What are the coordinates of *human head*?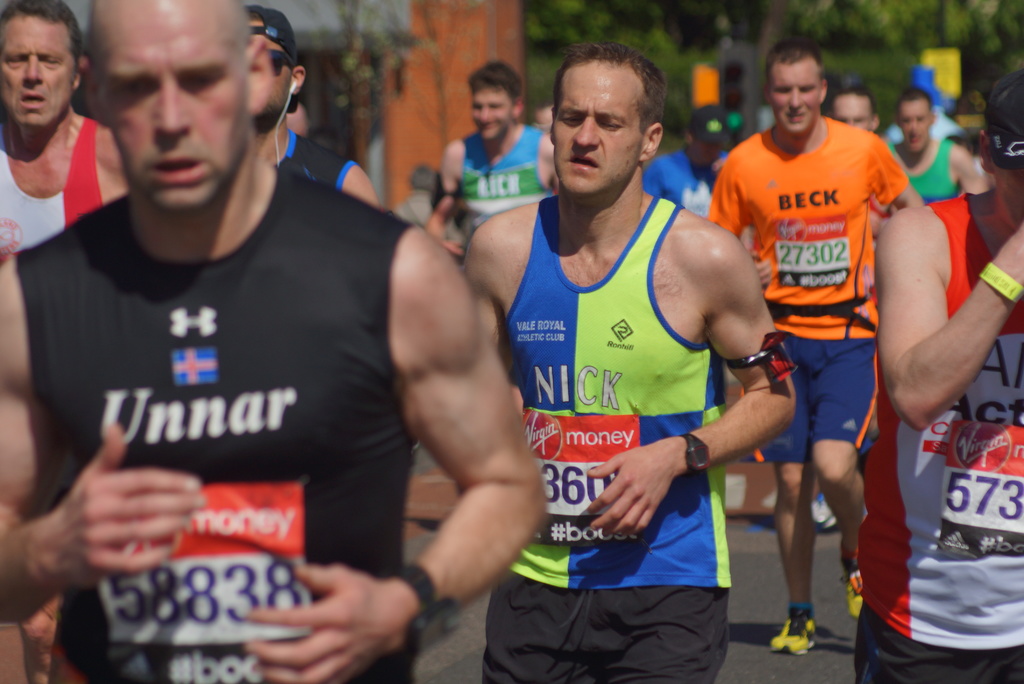
bbox(466, 58, 525, 146).
